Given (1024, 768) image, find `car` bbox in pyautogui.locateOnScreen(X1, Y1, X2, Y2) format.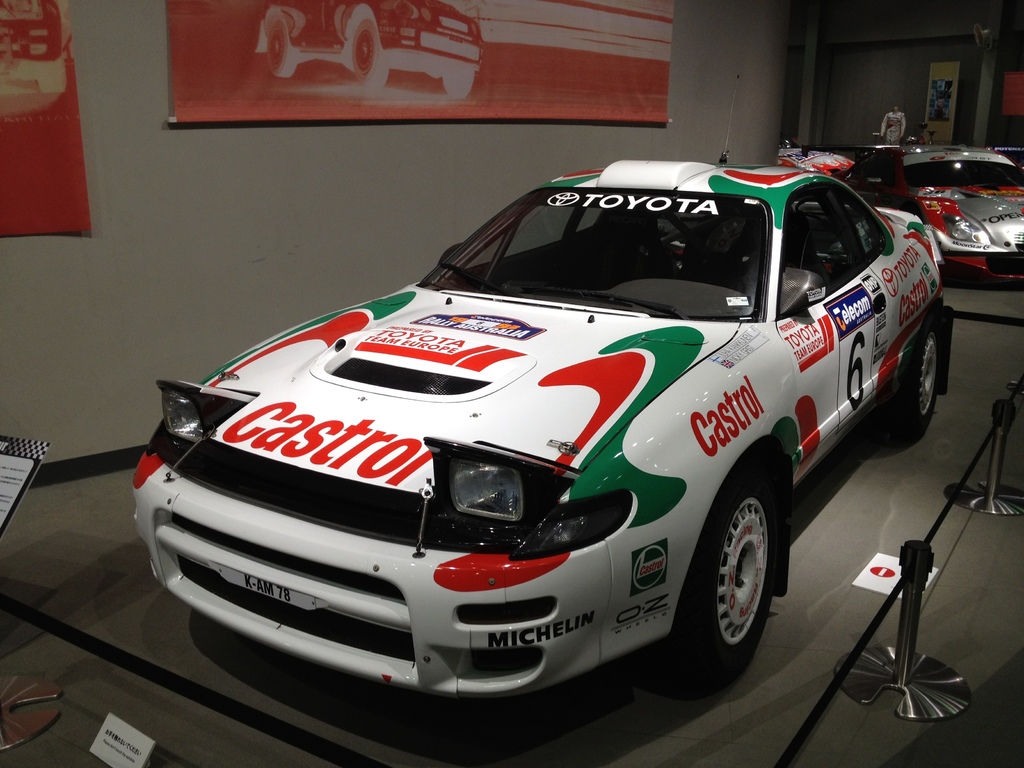
pyautogui.locateOnScreen(829, 139, 1023, 282).
